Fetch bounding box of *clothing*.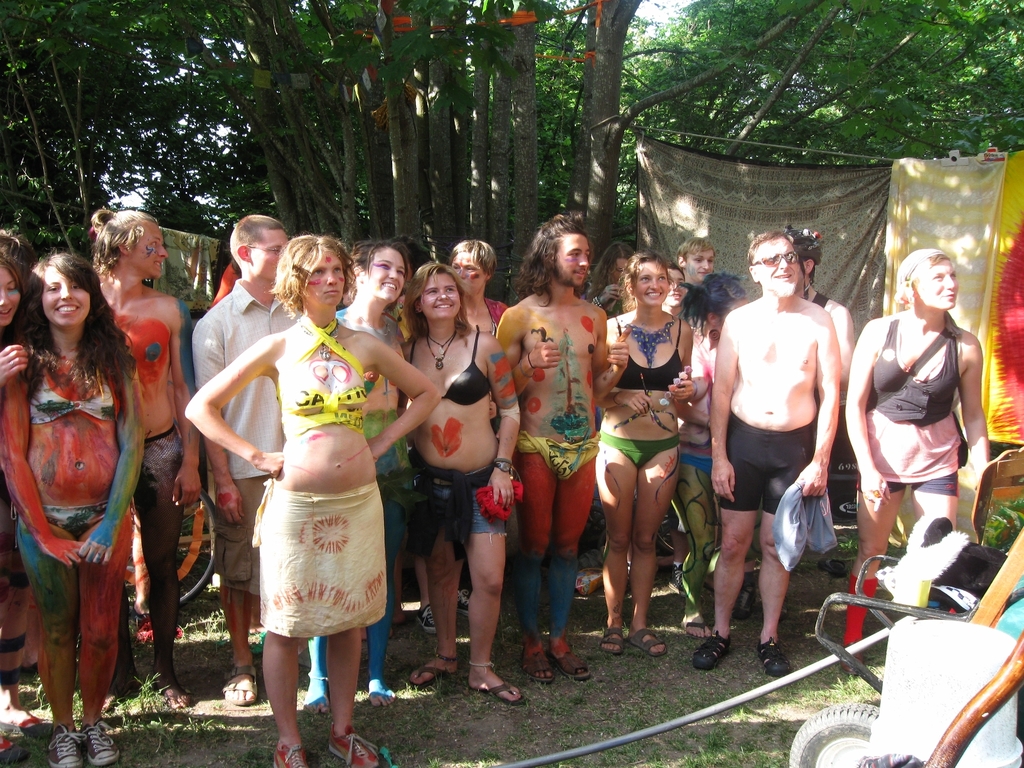
Bbox: l=102, t=305, r=172, b=385.
